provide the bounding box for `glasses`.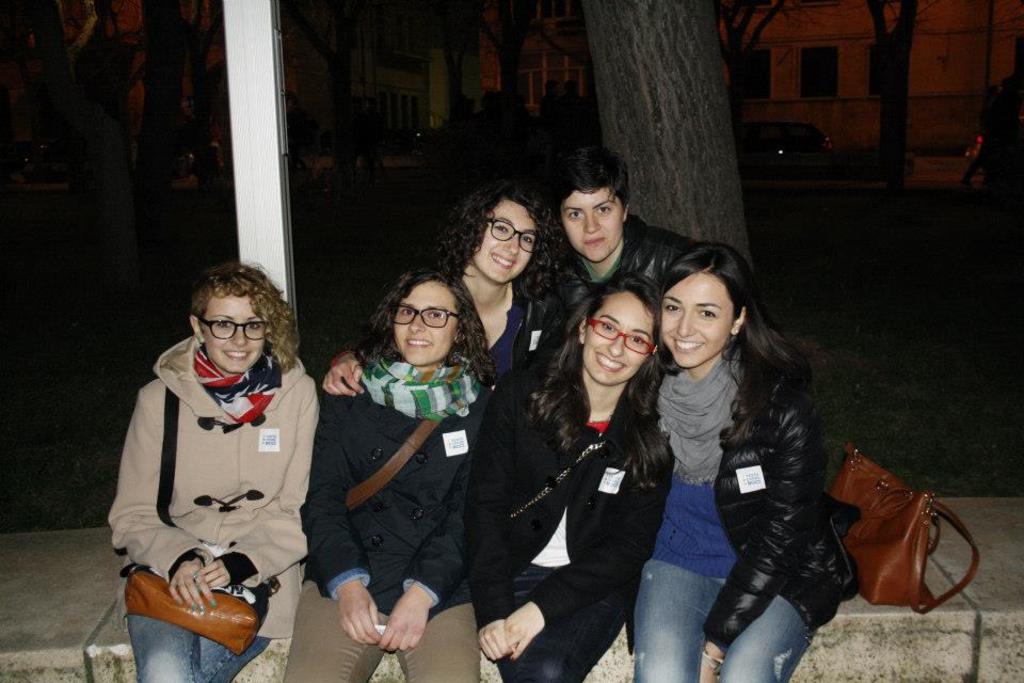
rect(196, 307, 281, 346).
